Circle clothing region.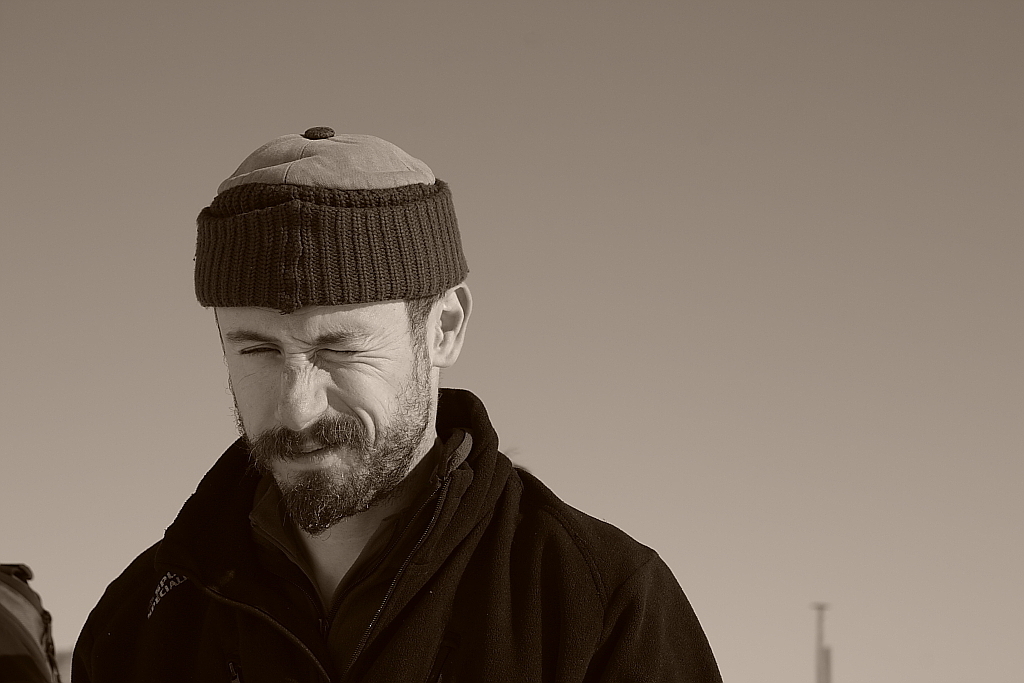
Region: 72, 244, 725, 682.
